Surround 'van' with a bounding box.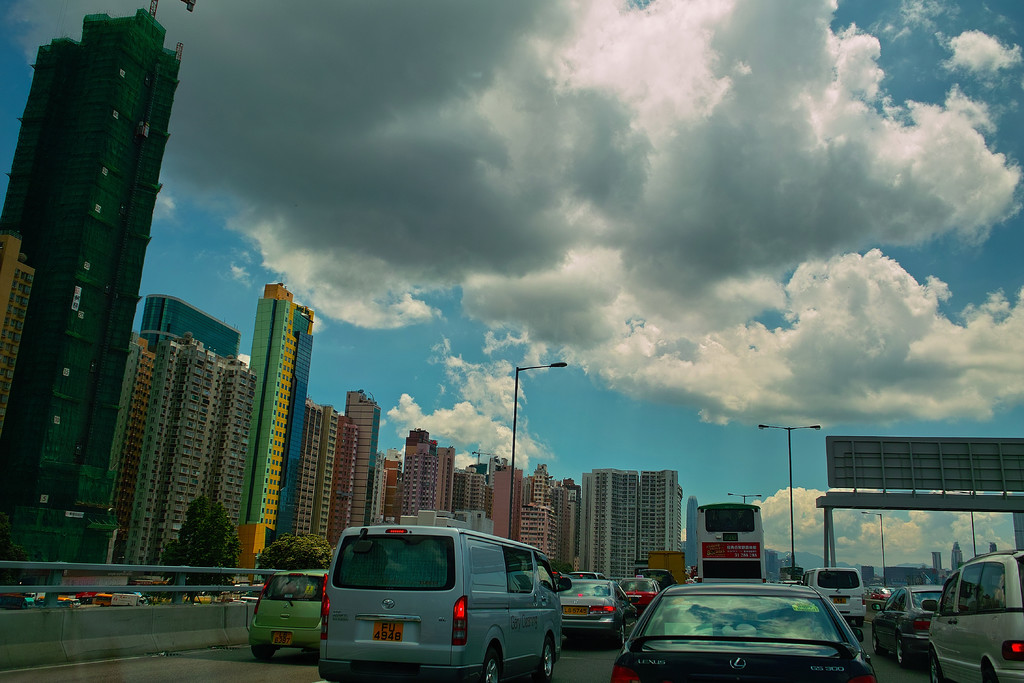
x1=646 y1=551 x2=687 y2=585.
